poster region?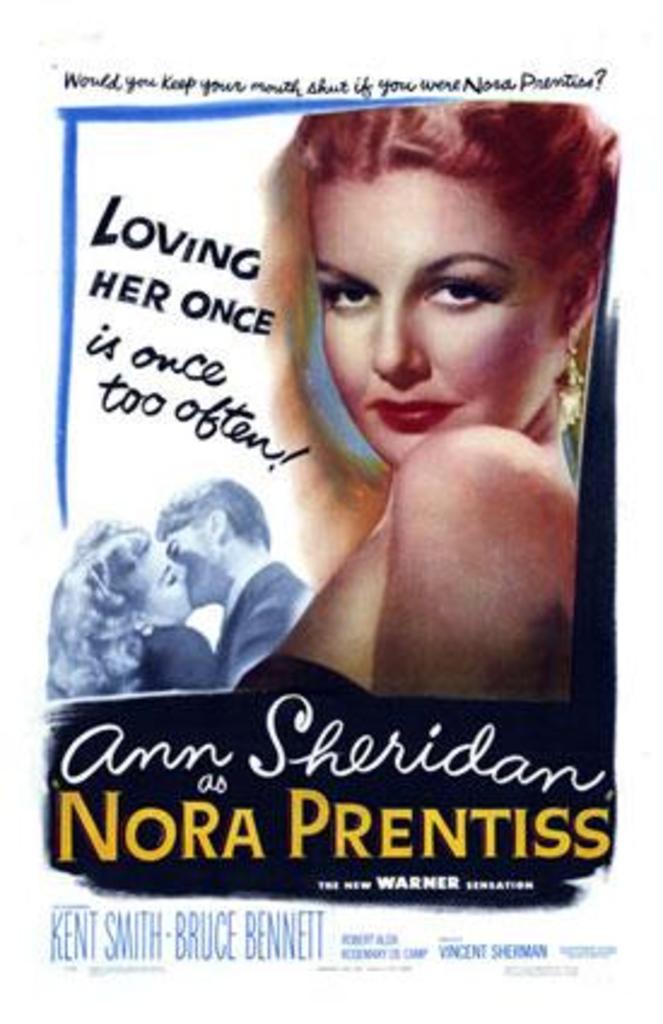
bbox=[0, 0, 661, 1022]
